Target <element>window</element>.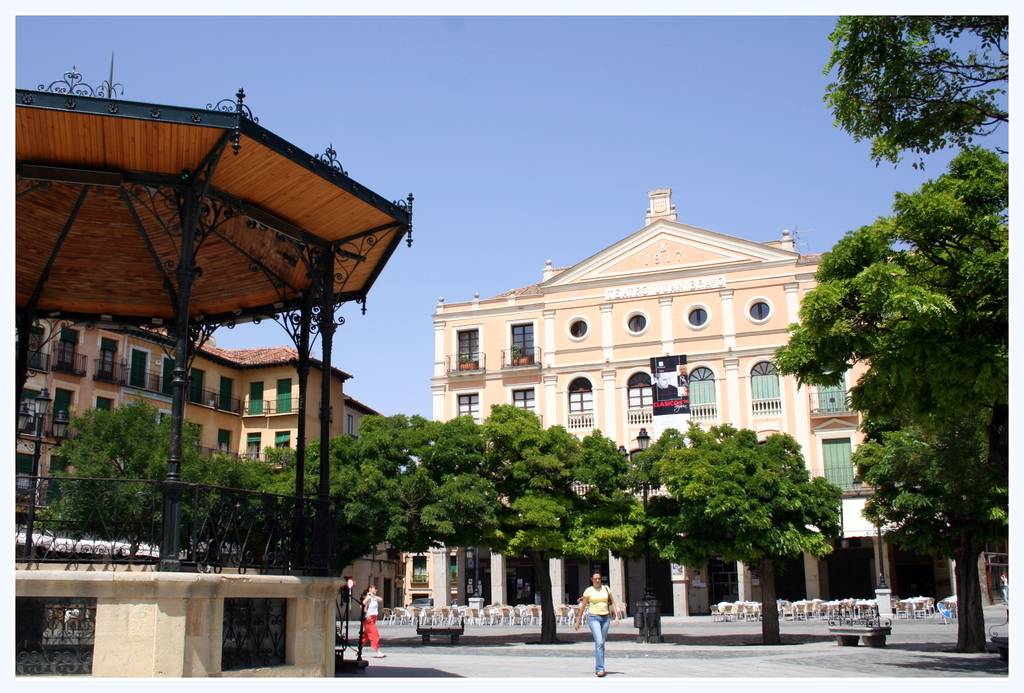
Target region: select_region(54, 323, 79, 378).
